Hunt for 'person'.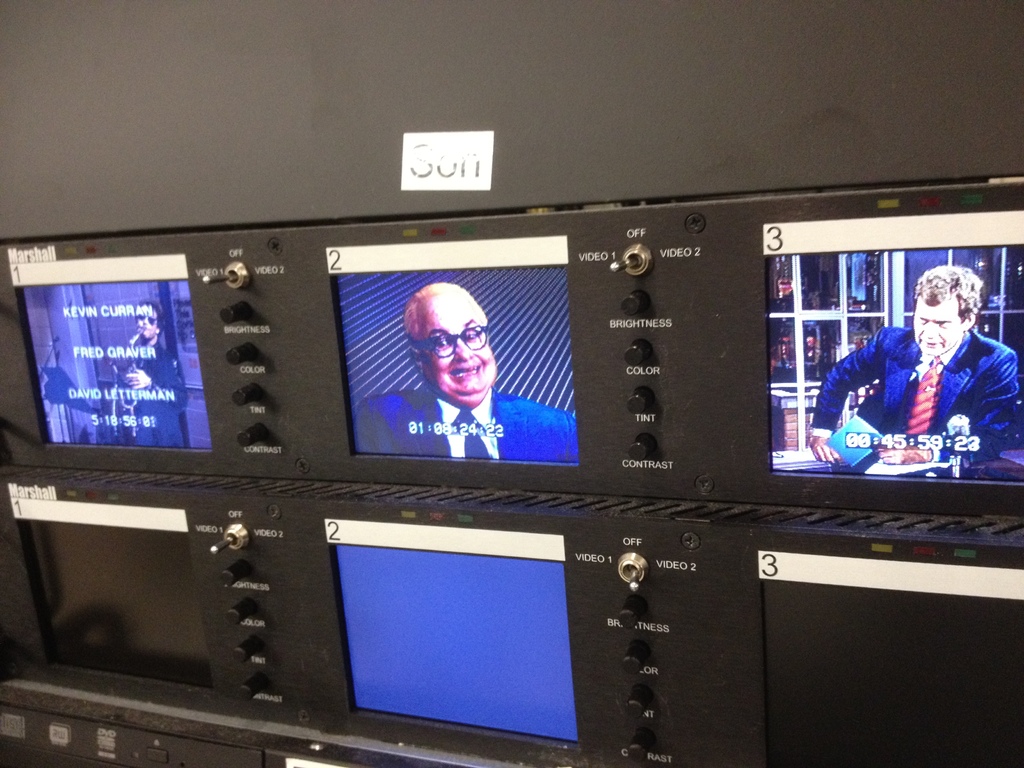
Hunted down at 118, 298, 188, 447.
